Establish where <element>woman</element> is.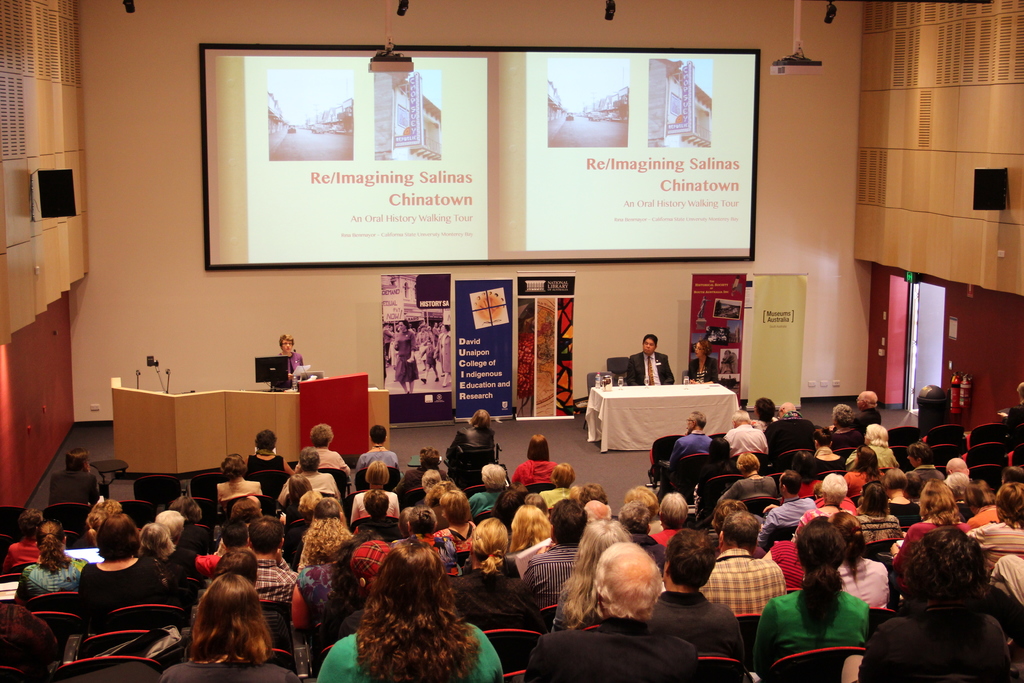
Established at <region>959, 478, 1005, 529</region>.
